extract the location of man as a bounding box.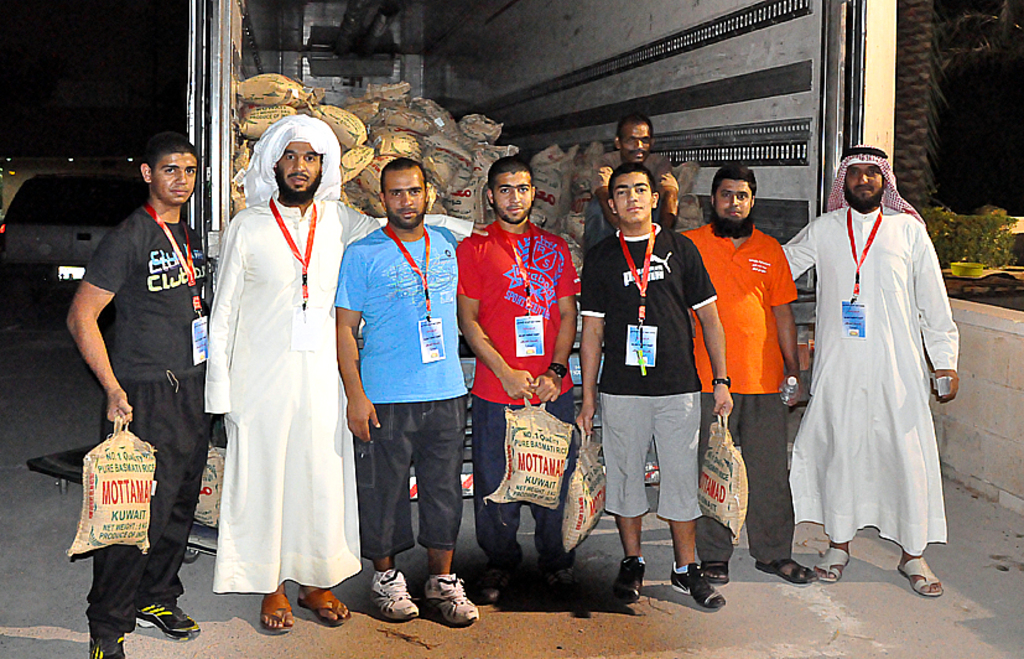
bbox=(589, 114, 677, 228).
